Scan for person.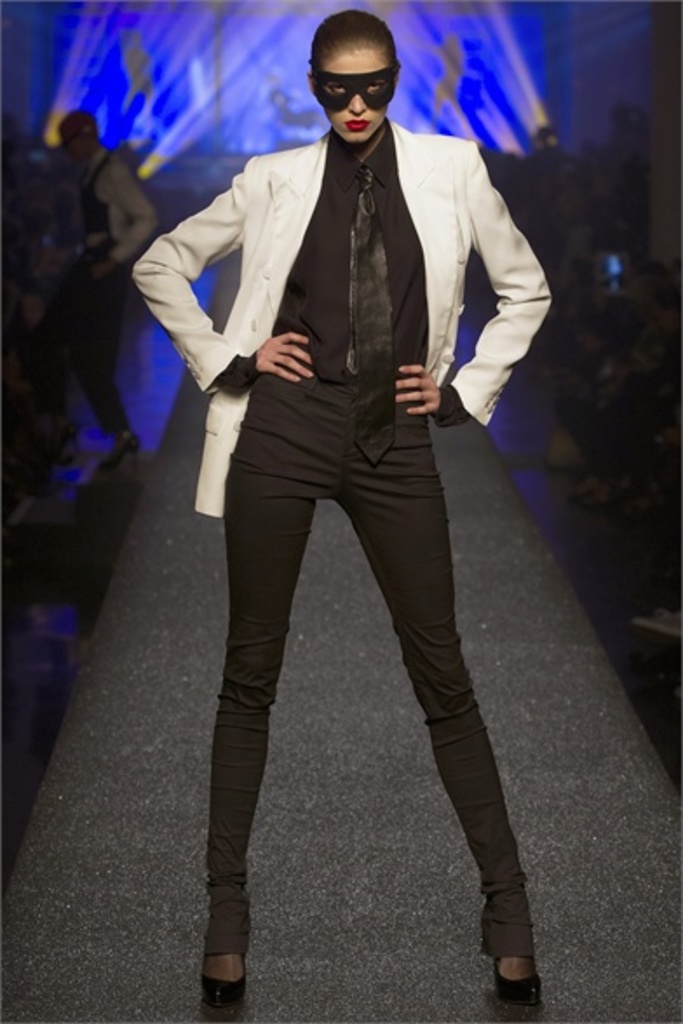
Scan result: (x1=134, y1=5, x2=551, y2=1008).
